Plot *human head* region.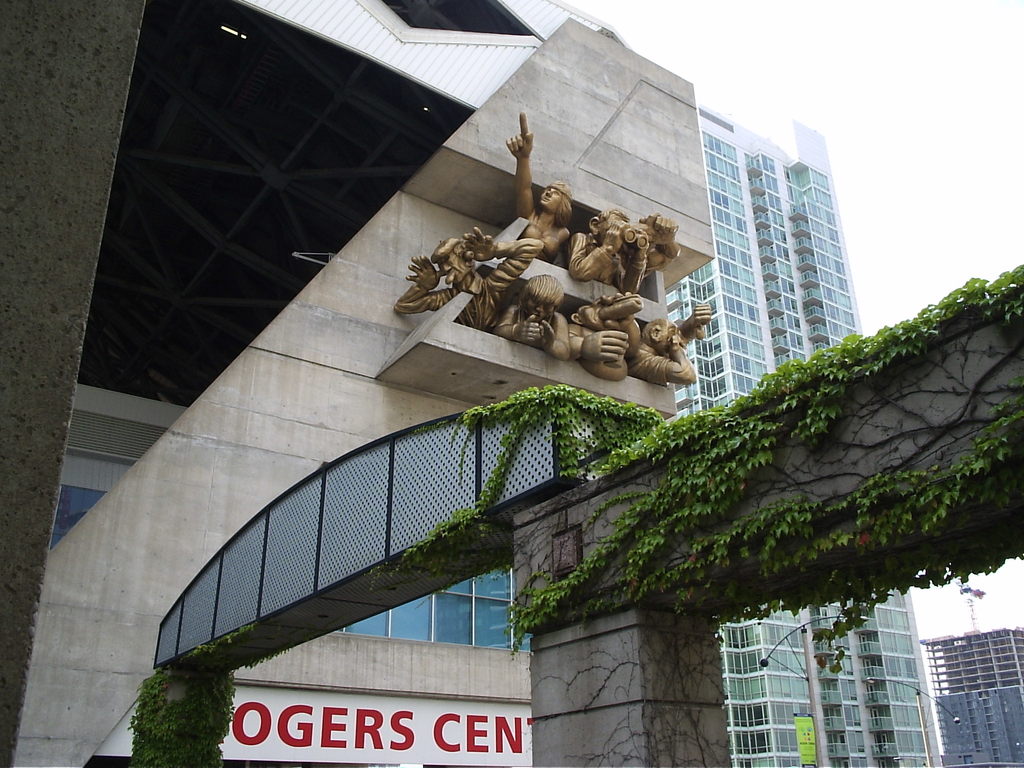
Plotted at 644,321,684,352.
